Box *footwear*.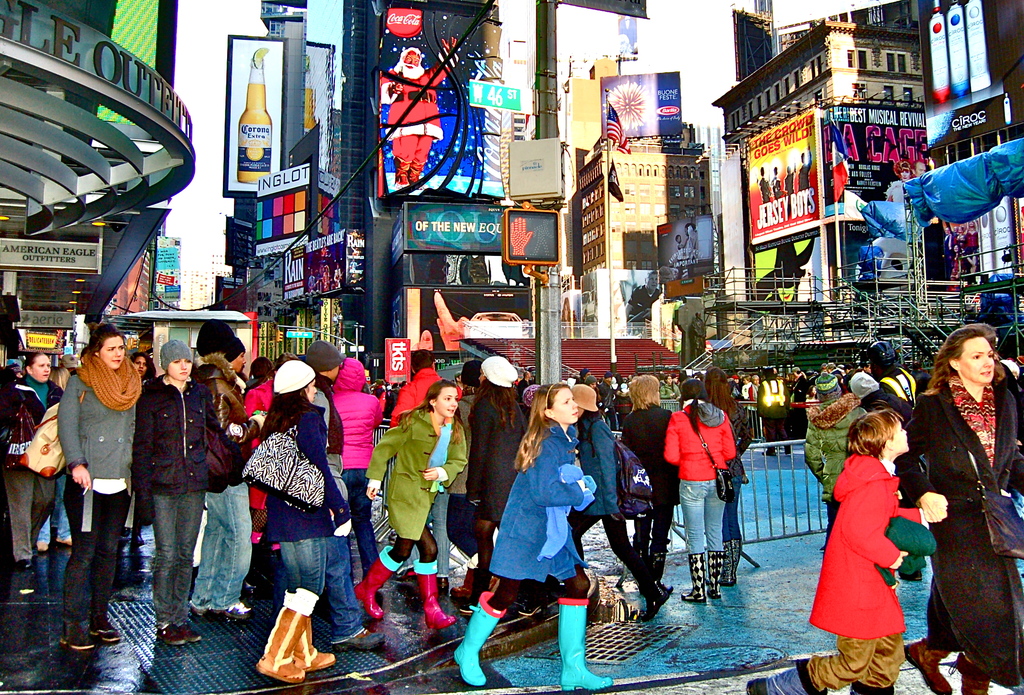
{"x1": 400, "y1": 578, "x2": 449, "y2": 591}.
